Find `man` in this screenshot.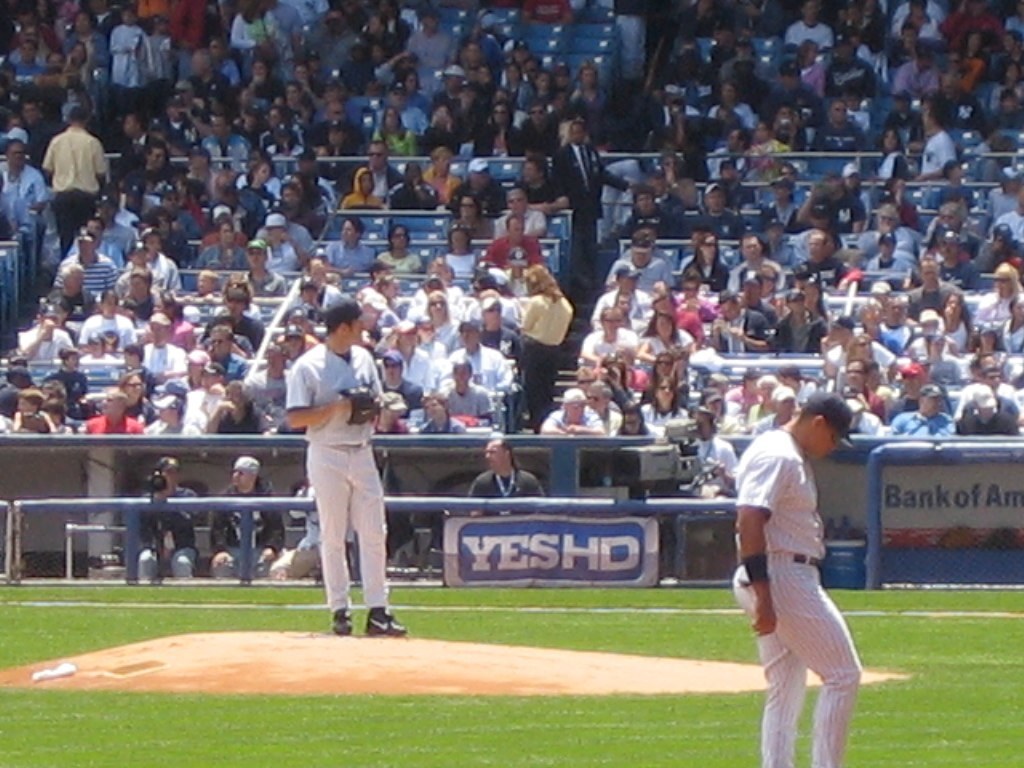
The bounding box for `man` is box(239, 240, 287, 295).
